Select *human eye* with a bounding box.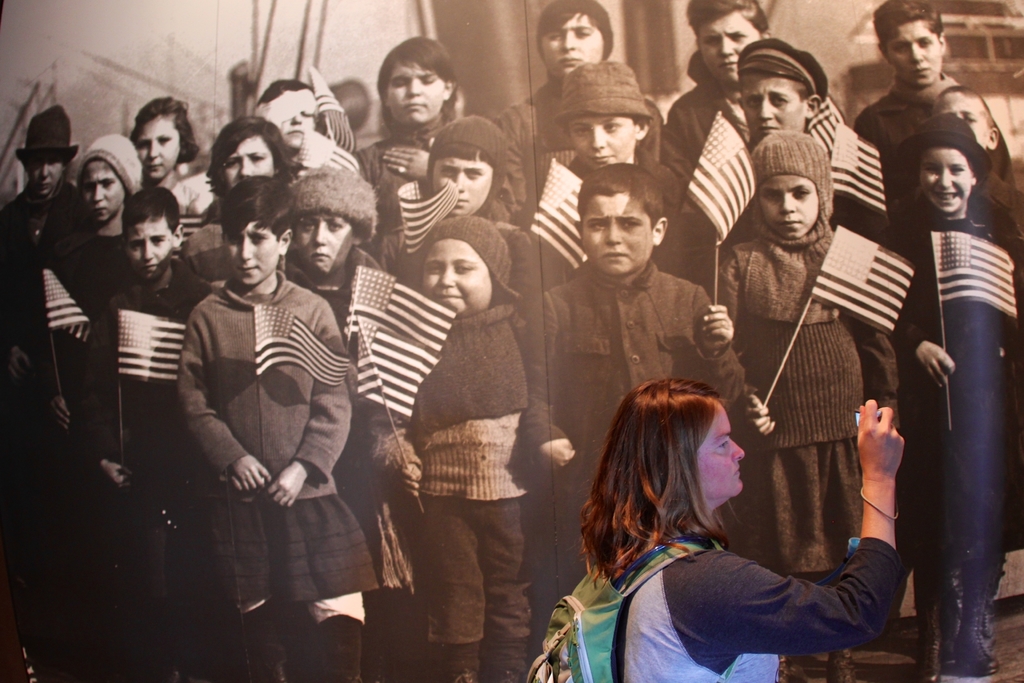
[left=222, top=157, right=242, bottom=169].
